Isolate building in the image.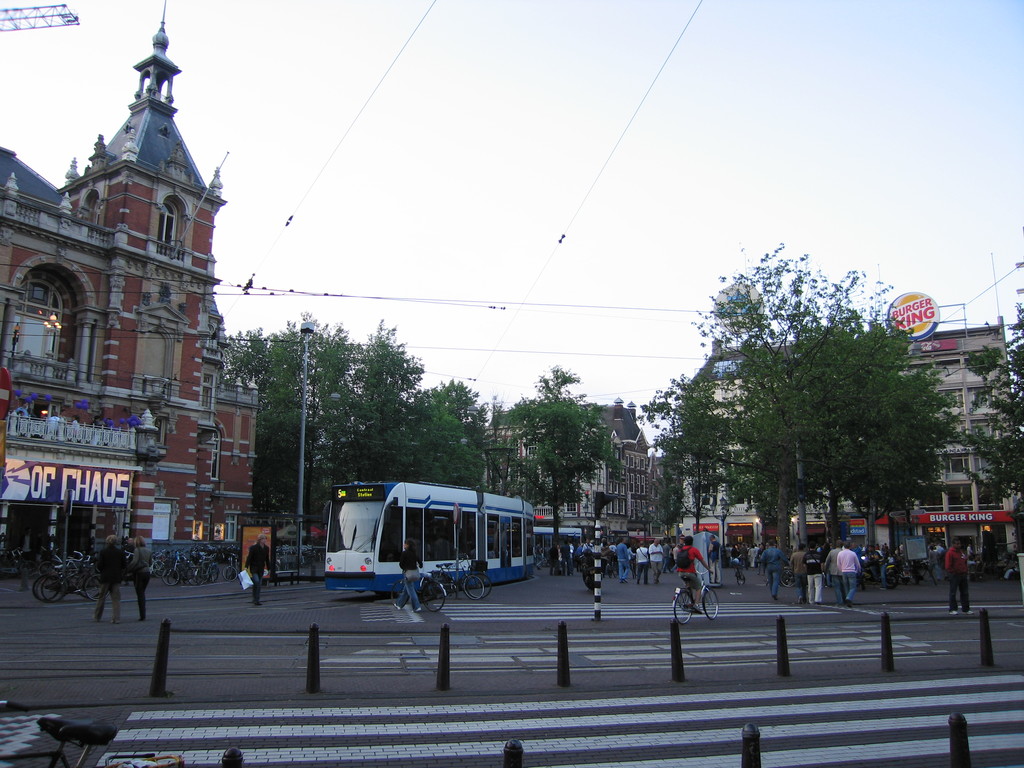
Isolated region: (x1=685, y1=312, x2=1008, y2=556).
